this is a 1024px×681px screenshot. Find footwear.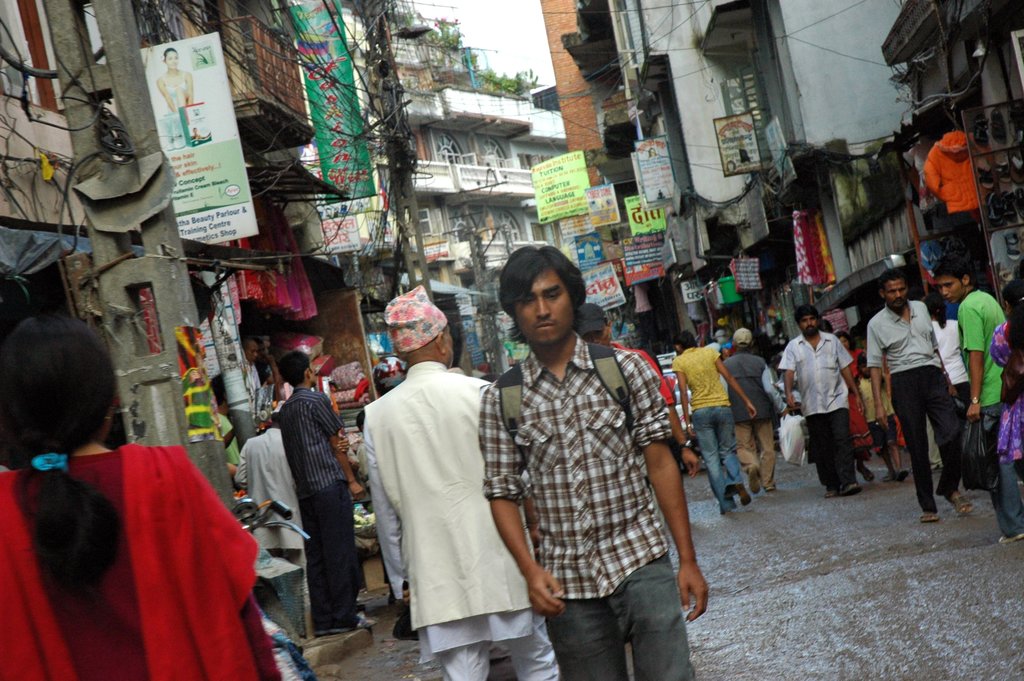
Bounding box: (x1=952, y1=494, x2=975, y2=514).
